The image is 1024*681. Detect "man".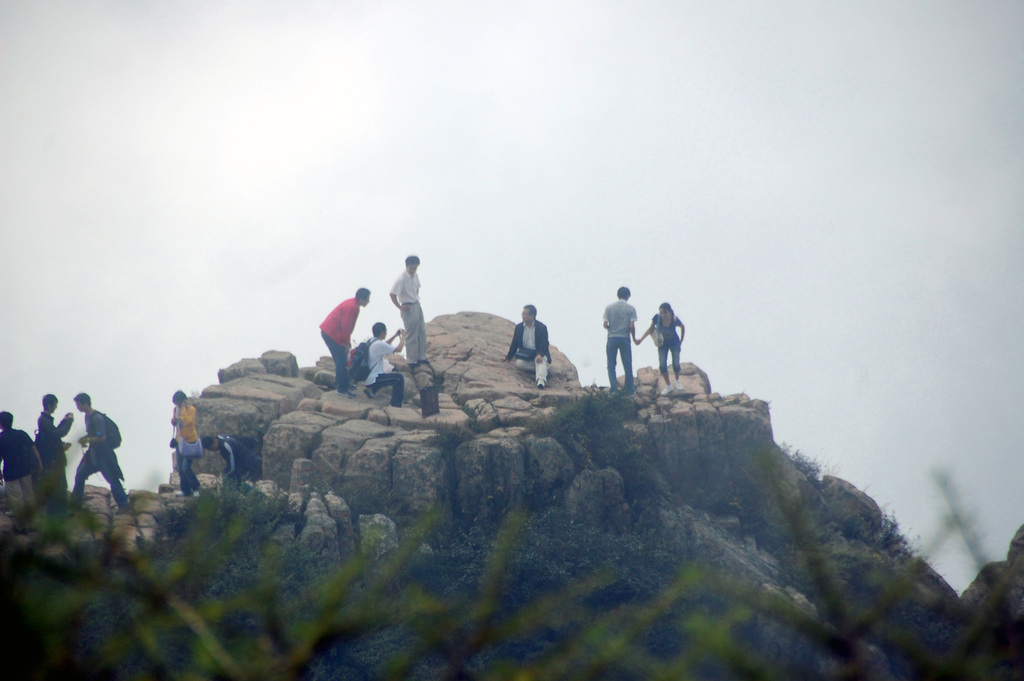
Detection: (x1=60, y1=389, x2=142, y2=523).
